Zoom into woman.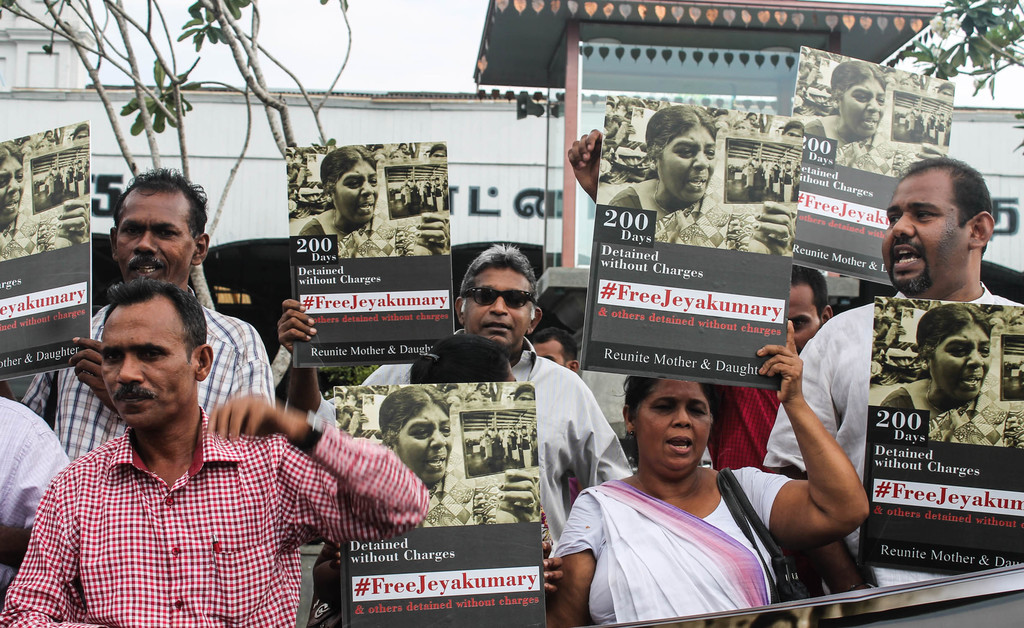
Zoom target: 513, 383, 535, 404.
